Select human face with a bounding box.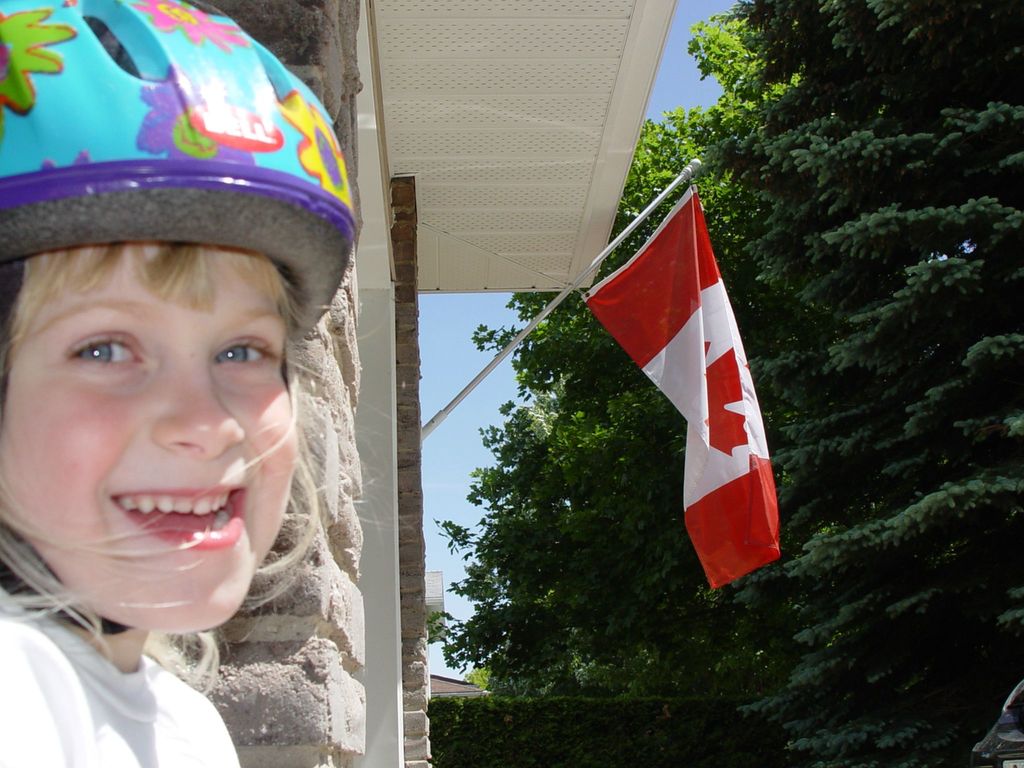
l=0, t=247, r=297, b=637.
